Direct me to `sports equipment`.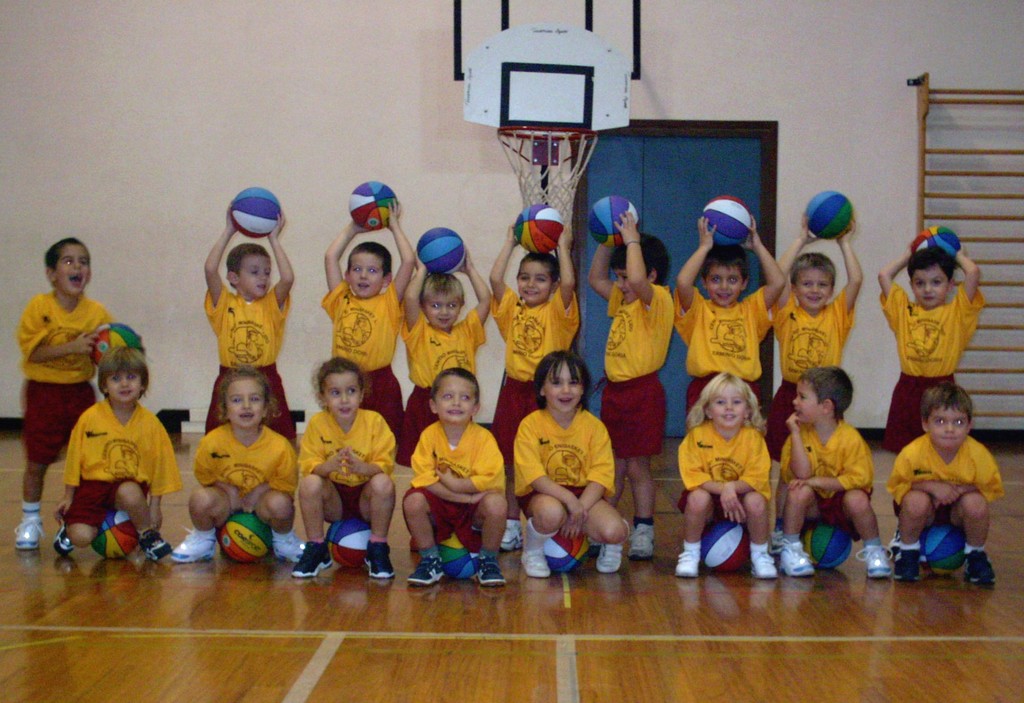
Direction: Rect(630, 524, 657, 555).
